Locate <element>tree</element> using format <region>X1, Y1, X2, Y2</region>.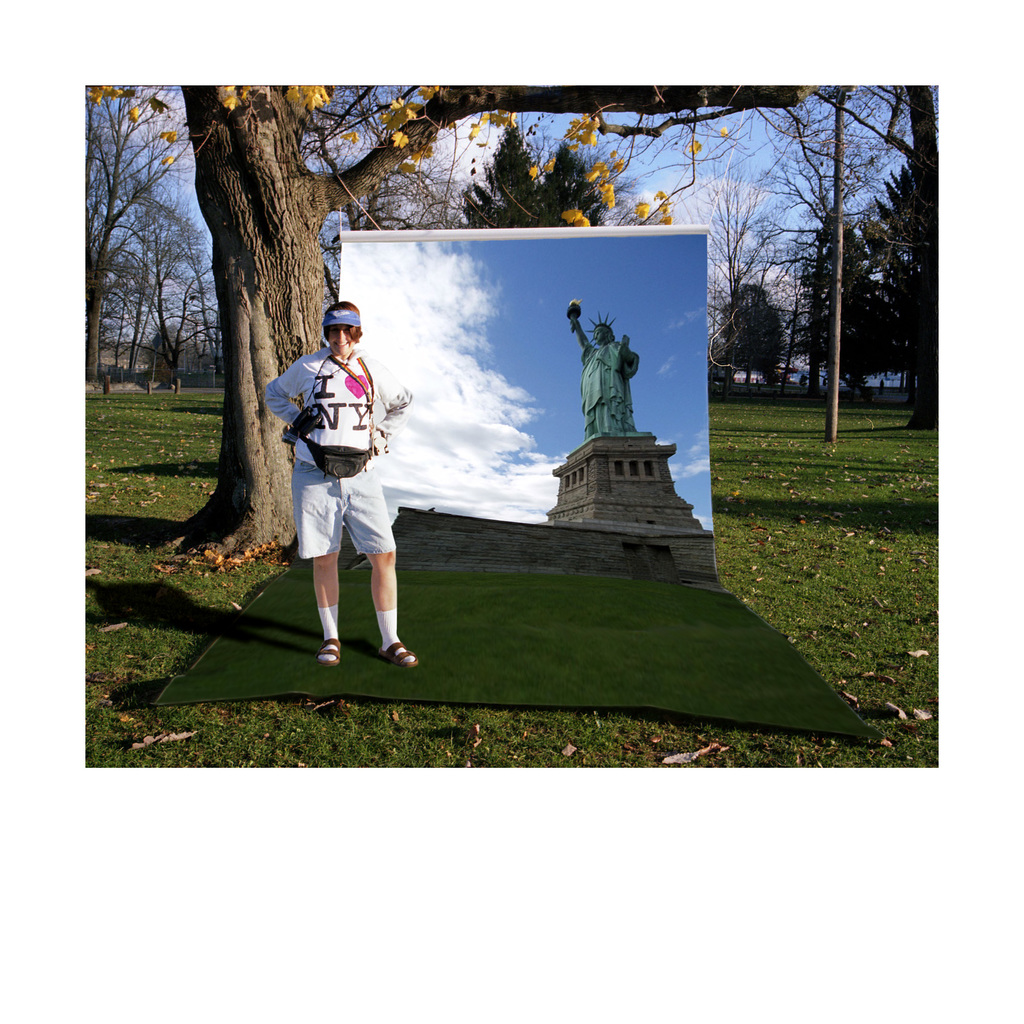
<region>659, 67, 956, 488</region>.
